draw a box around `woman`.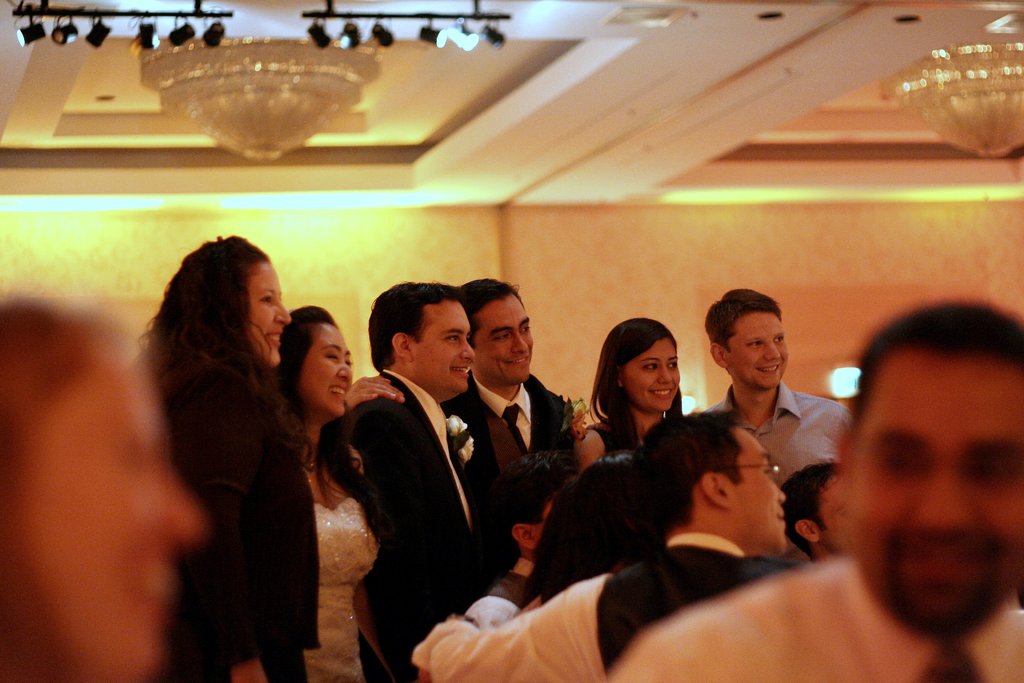
[left=0, top=295, right=204, bottom=678].
